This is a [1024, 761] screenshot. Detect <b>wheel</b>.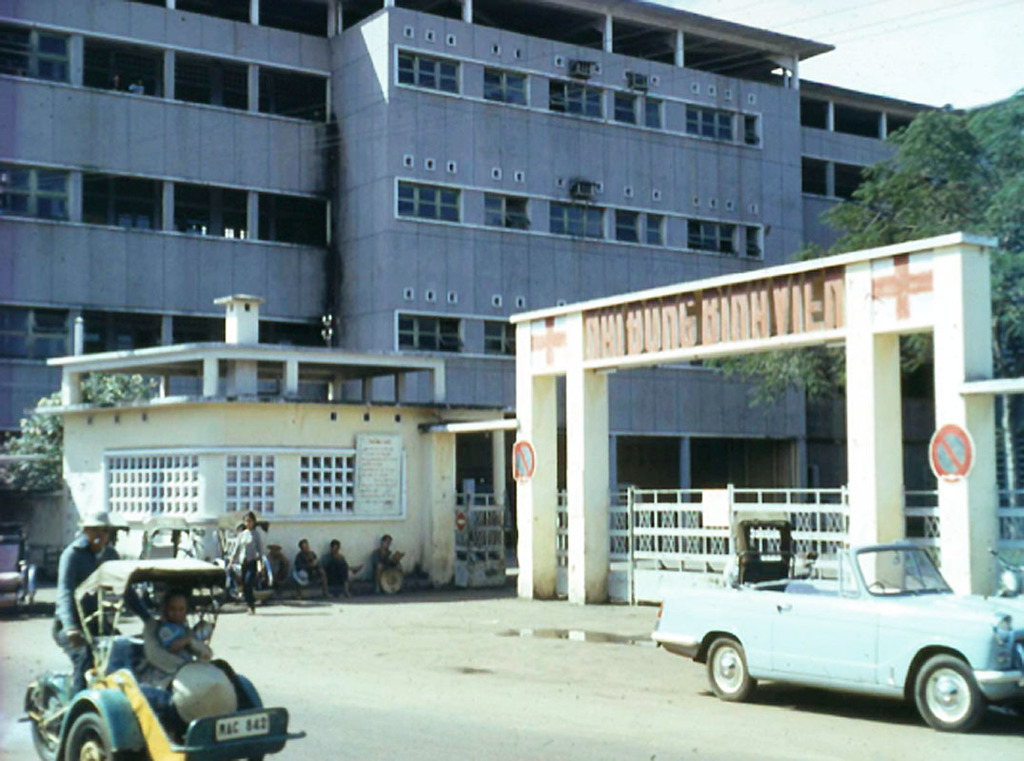
x1=707, y1=639, x2=758, y2=704.
